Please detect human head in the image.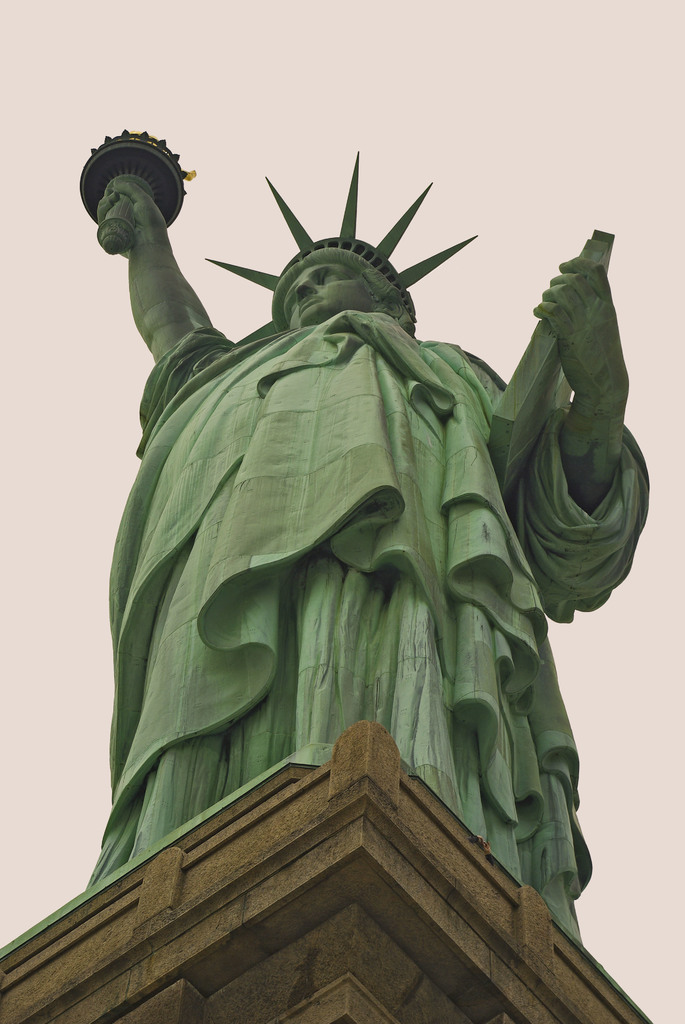
[left=290, top=266, right=413, bottom=323].
